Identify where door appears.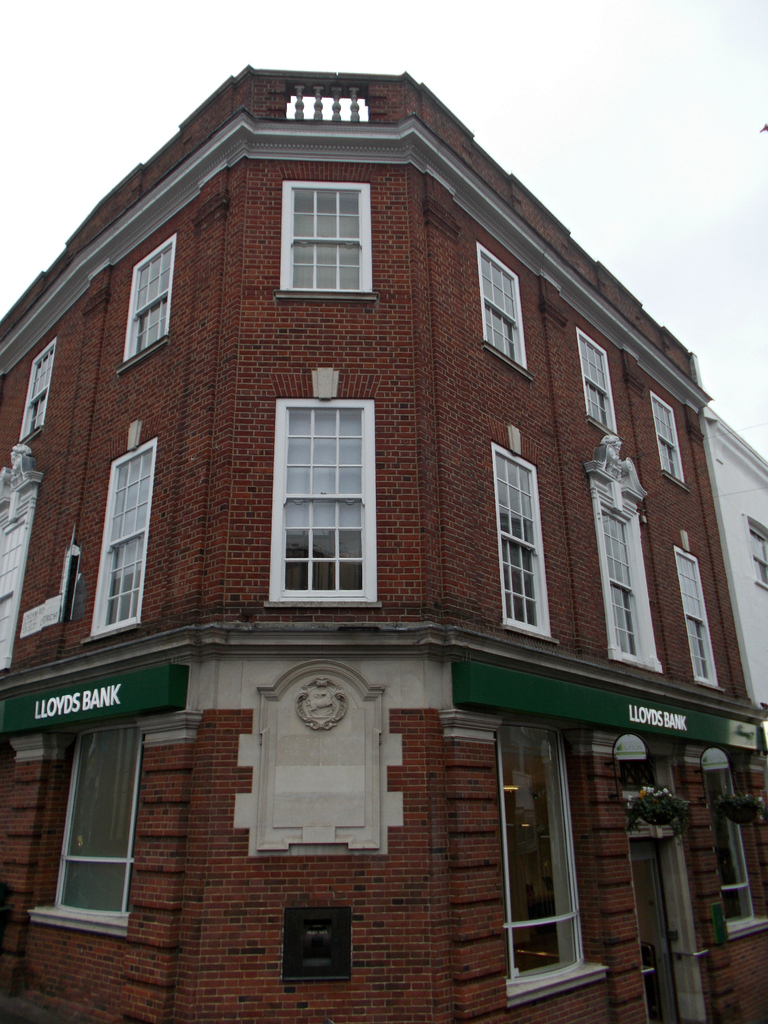
Appears at box=[623, 838, 719, 1020].
